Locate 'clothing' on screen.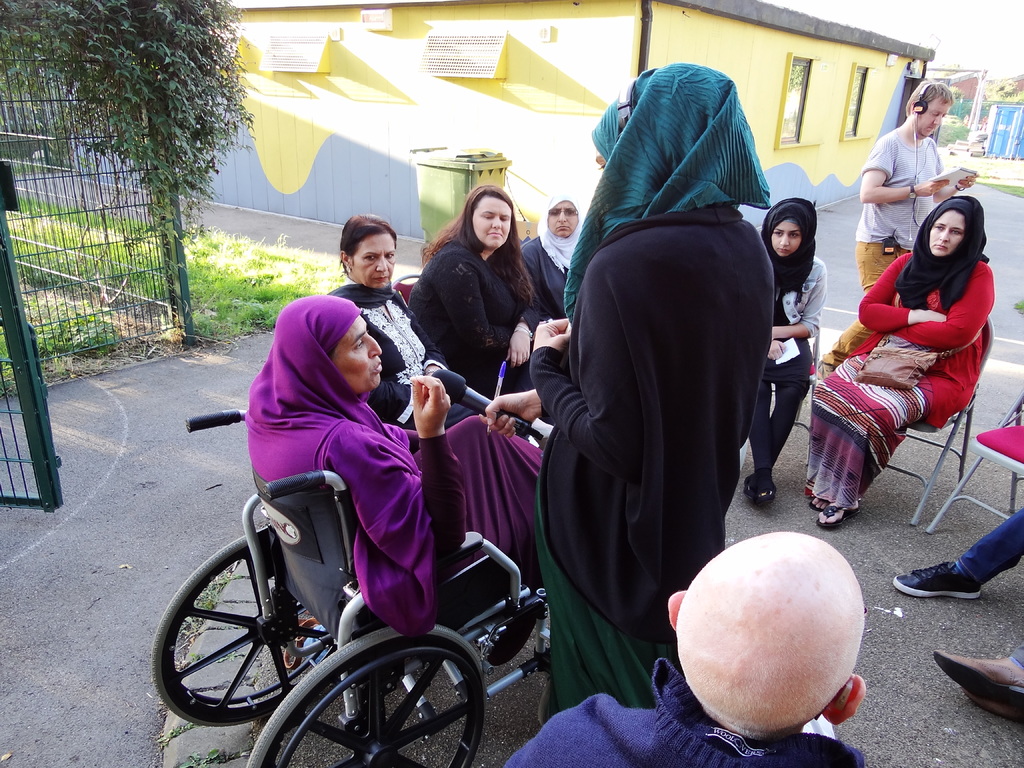
On screen at [819, 129, 940, 373].
